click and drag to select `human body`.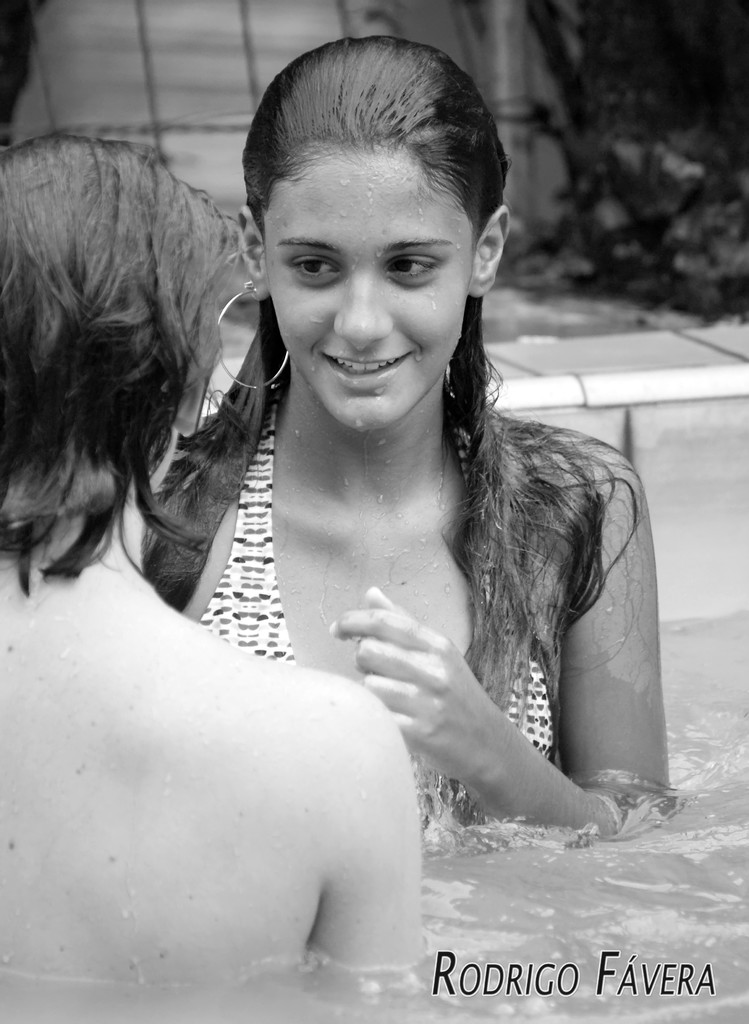
Selection: <bbox>0, 520, 428, 984</bbox>.
